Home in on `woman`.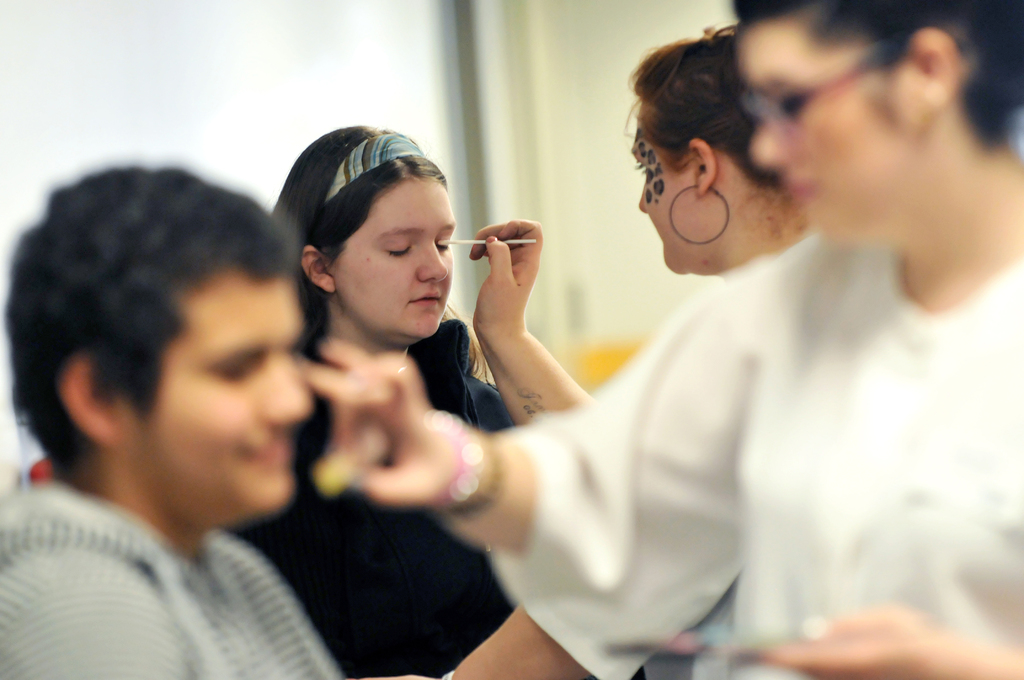
Homed in at l=264, t=124, r=504, b=679.
